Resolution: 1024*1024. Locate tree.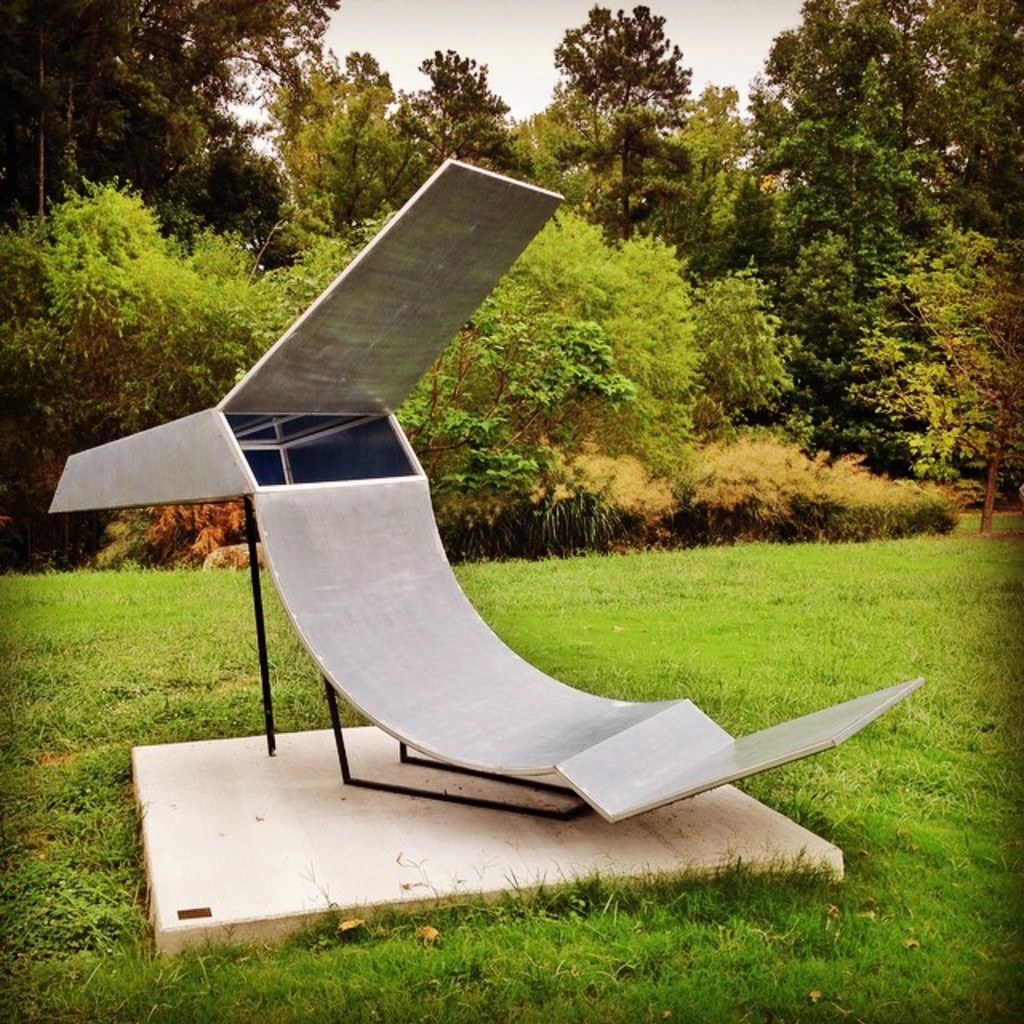
{"x1": 522, "y1": 3, "x2": 722, "y2": 198}.
